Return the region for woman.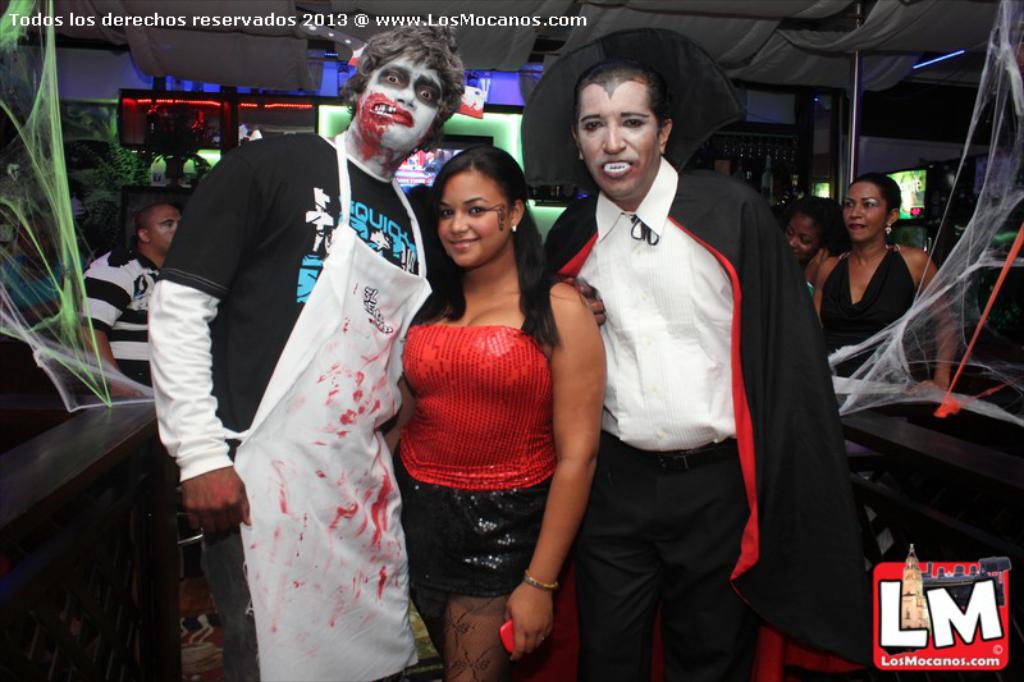
l=783, t=194, r=854, b=290.
